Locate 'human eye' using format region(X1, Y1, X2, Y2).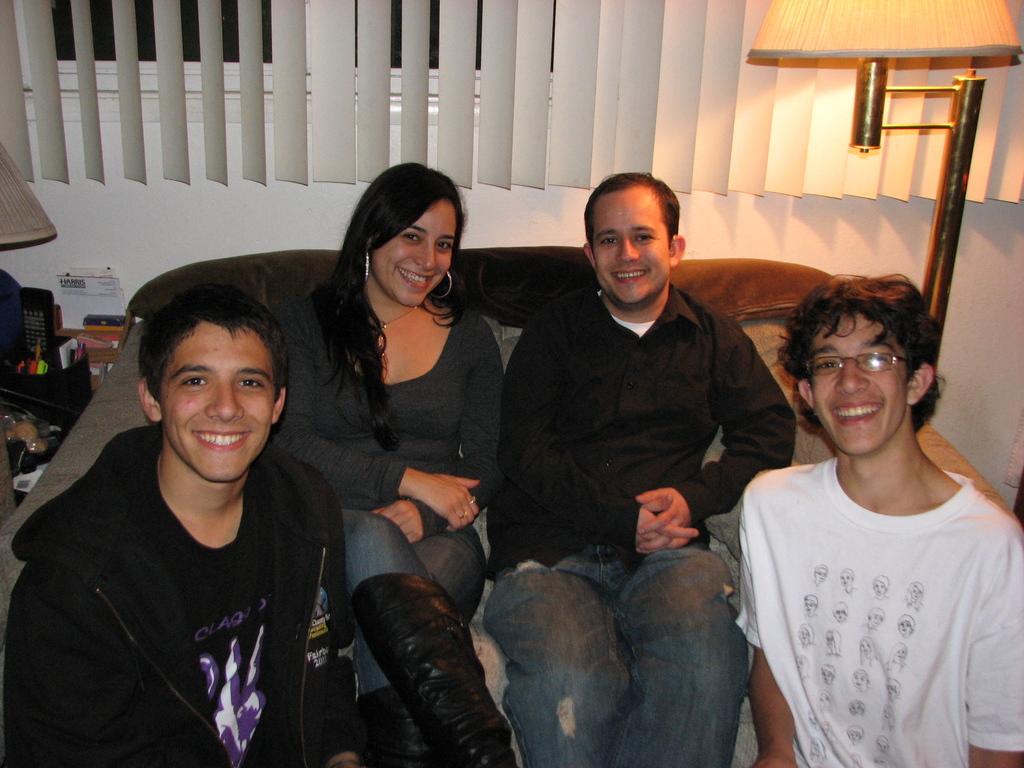
region(433, 237, 454, 252).
